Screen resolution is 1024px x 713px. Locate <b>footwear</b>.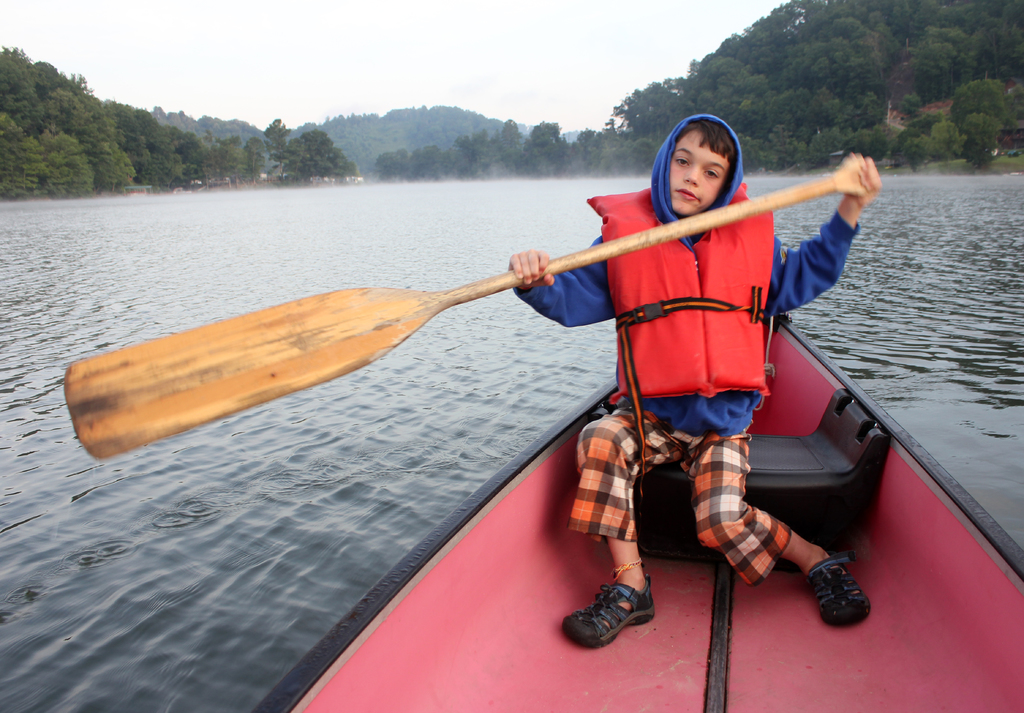
bbox=(568, 583, 651, 660).
